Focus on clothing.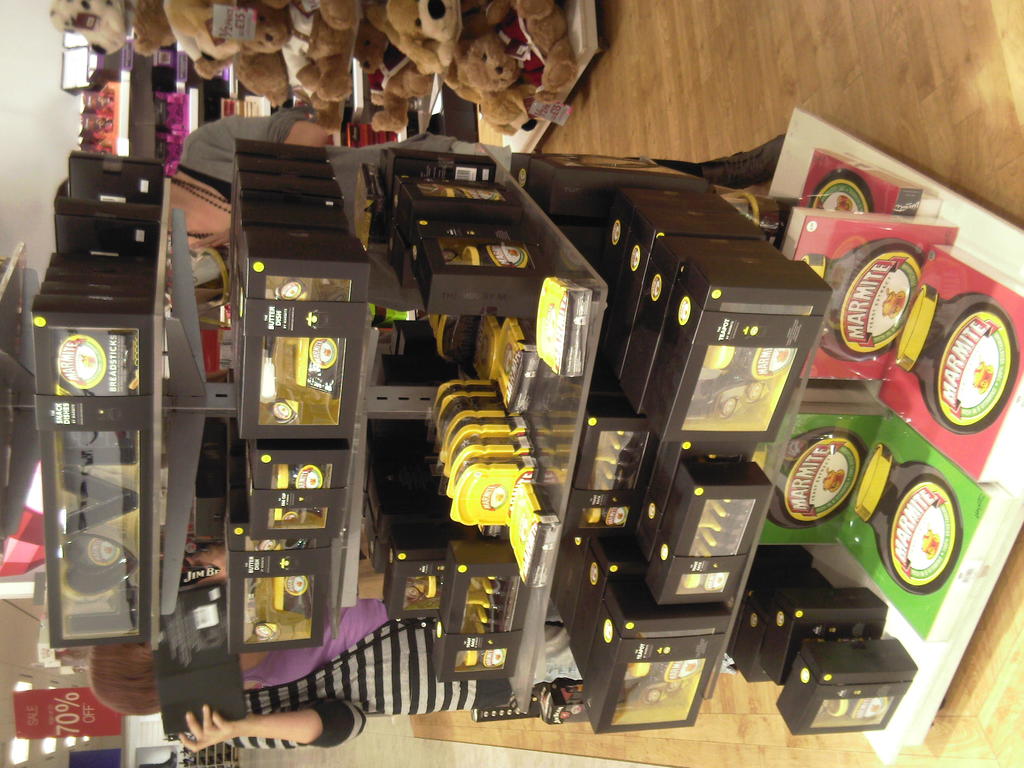
Focused at 178,104,324,278.
